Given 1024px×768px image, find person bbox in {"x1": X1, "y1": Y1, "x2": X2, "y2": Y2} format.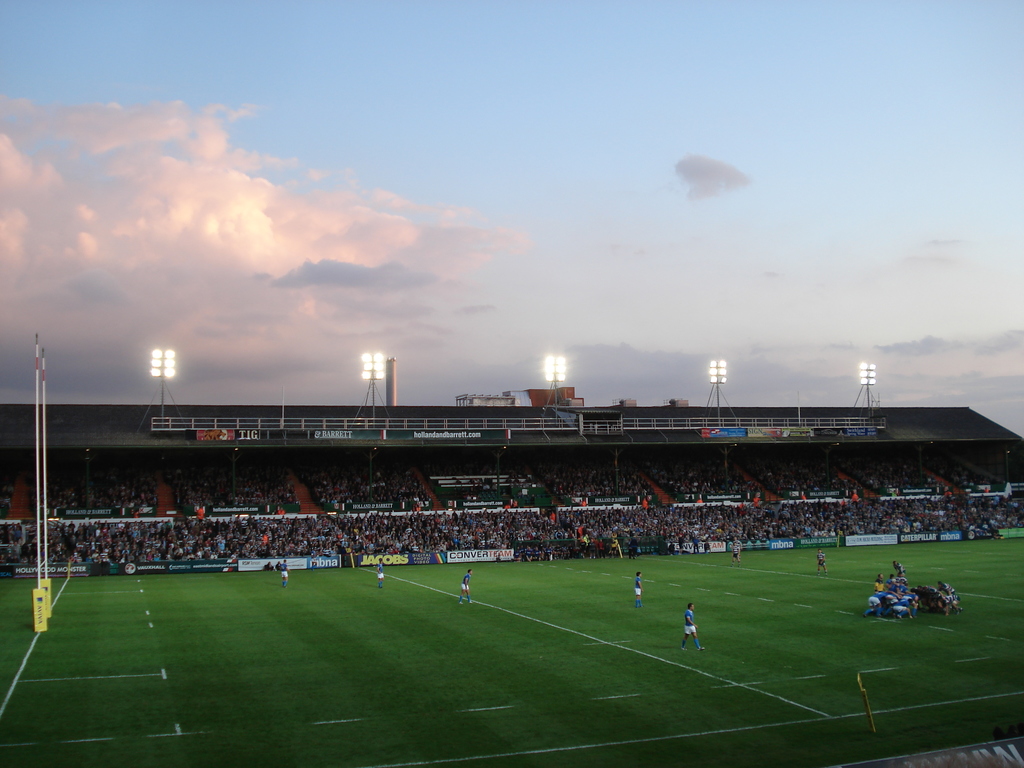
{"x1": 378, "y1": 558, "x2": 383, "y2": 587}.
